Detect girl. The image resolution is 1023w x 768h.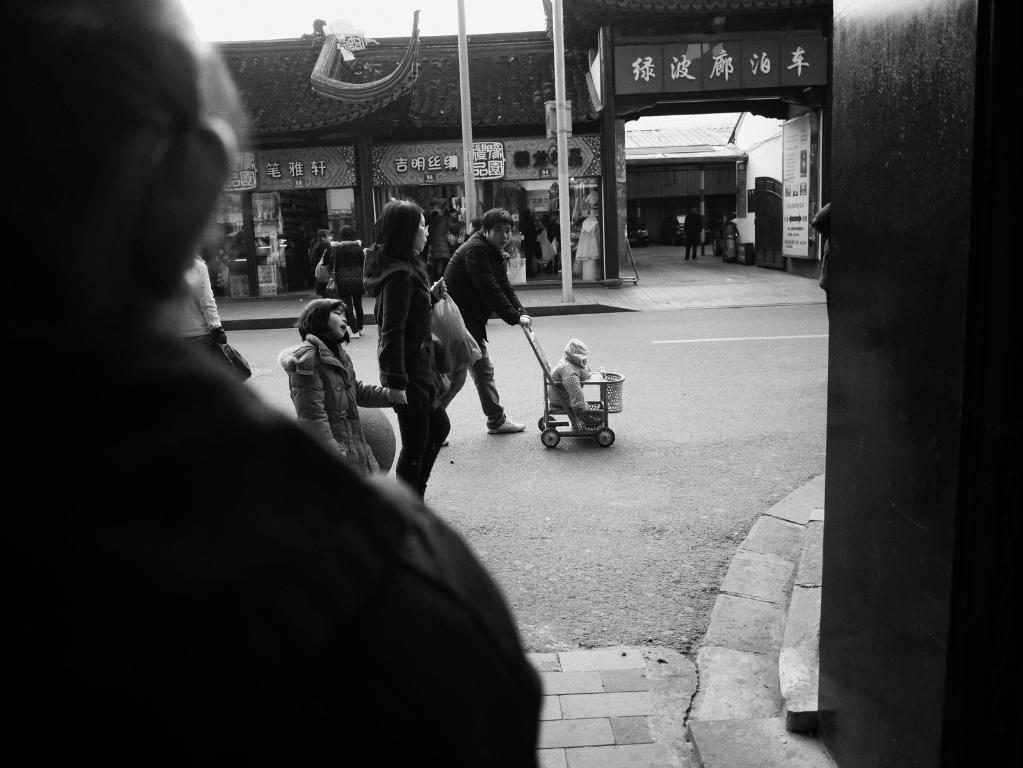
bbox=(273, 298, 407, 479).
